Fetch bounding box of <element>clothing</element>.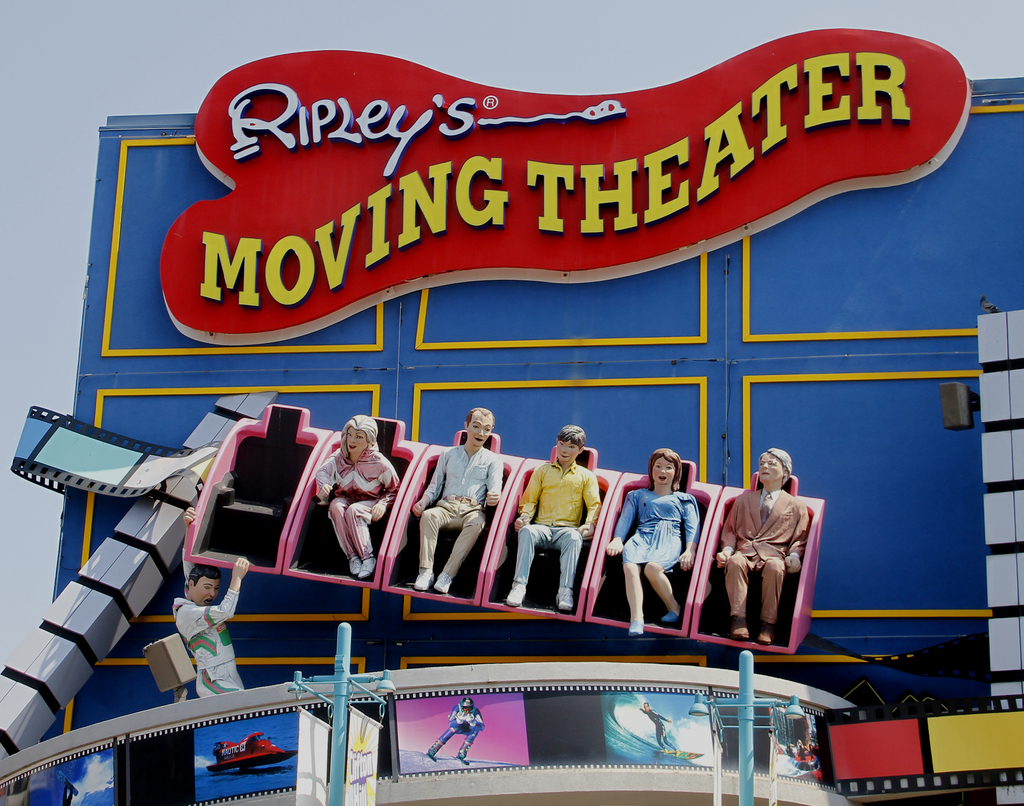
Bbox: x1=173, y1=581, x2=243, y2=698.
